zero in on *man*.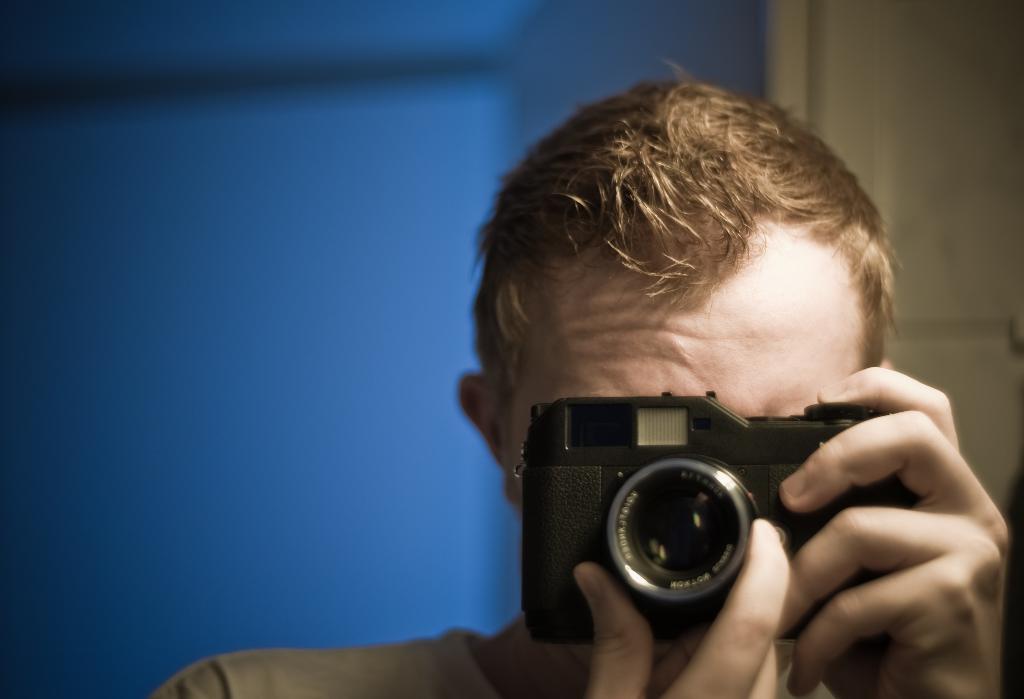
Zeroed in: x1=150, y1=56, x2=1015, y2=698.
